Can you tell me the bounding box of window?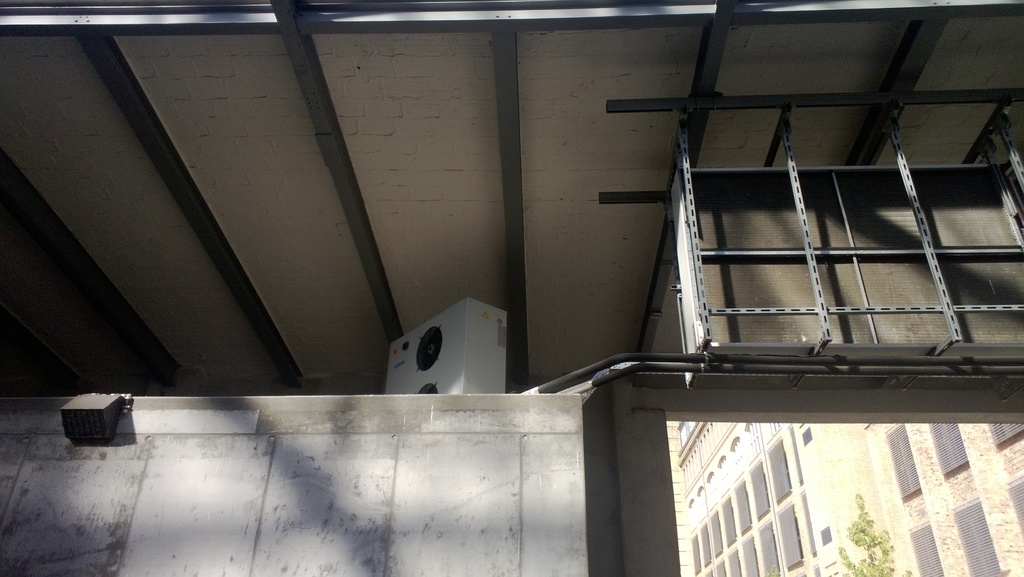
region(989, 421, 1023, 449).
